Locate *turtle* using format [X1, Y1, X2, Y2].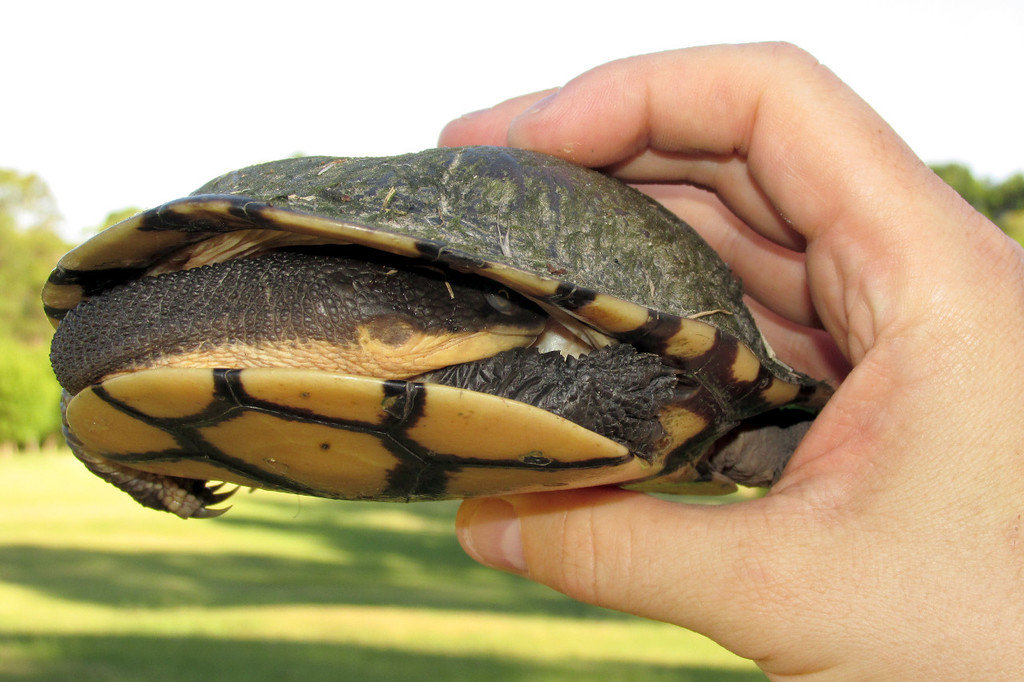
[43, 144, 834, 516].
